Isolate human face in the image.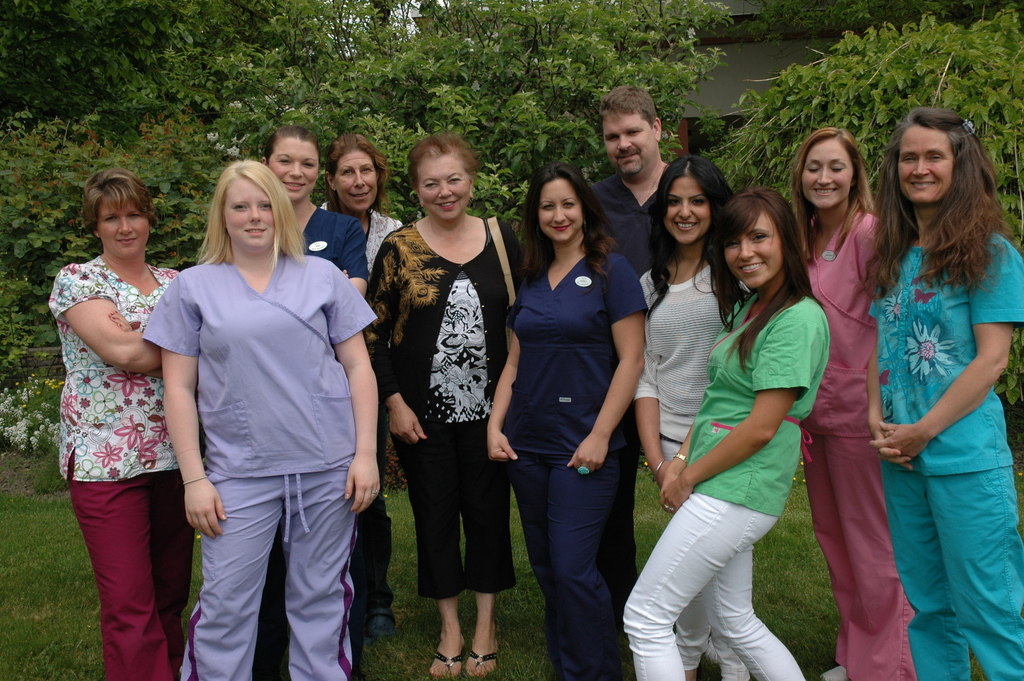
Isolated region: x1=724 y1=213 x2=783 y2=288.
